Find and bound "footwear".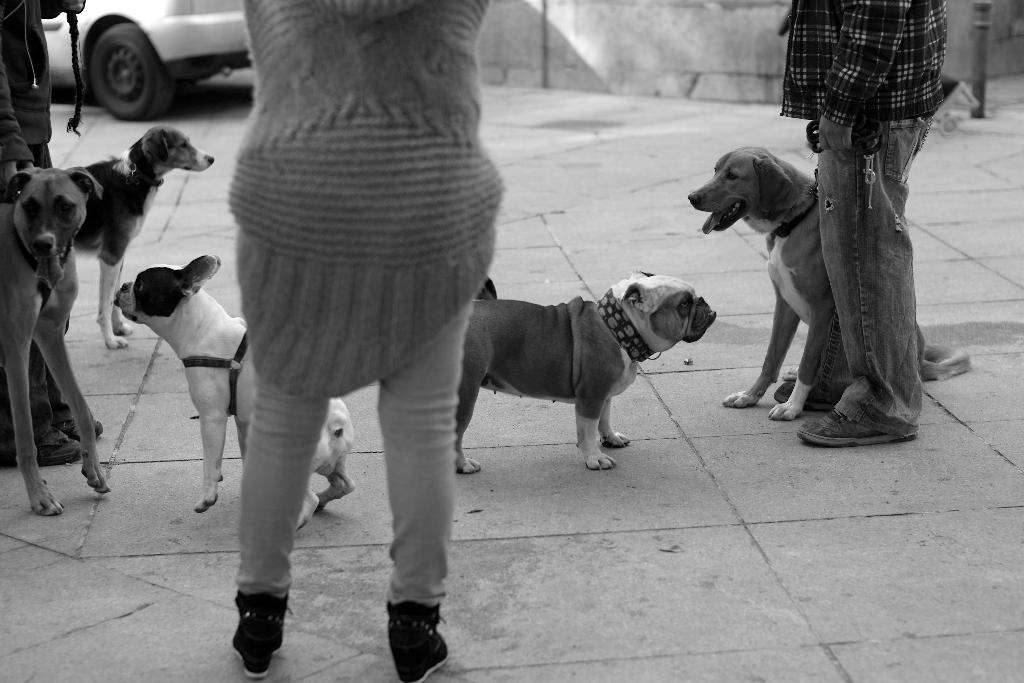
Bound: [383, 596, 451, 682].
